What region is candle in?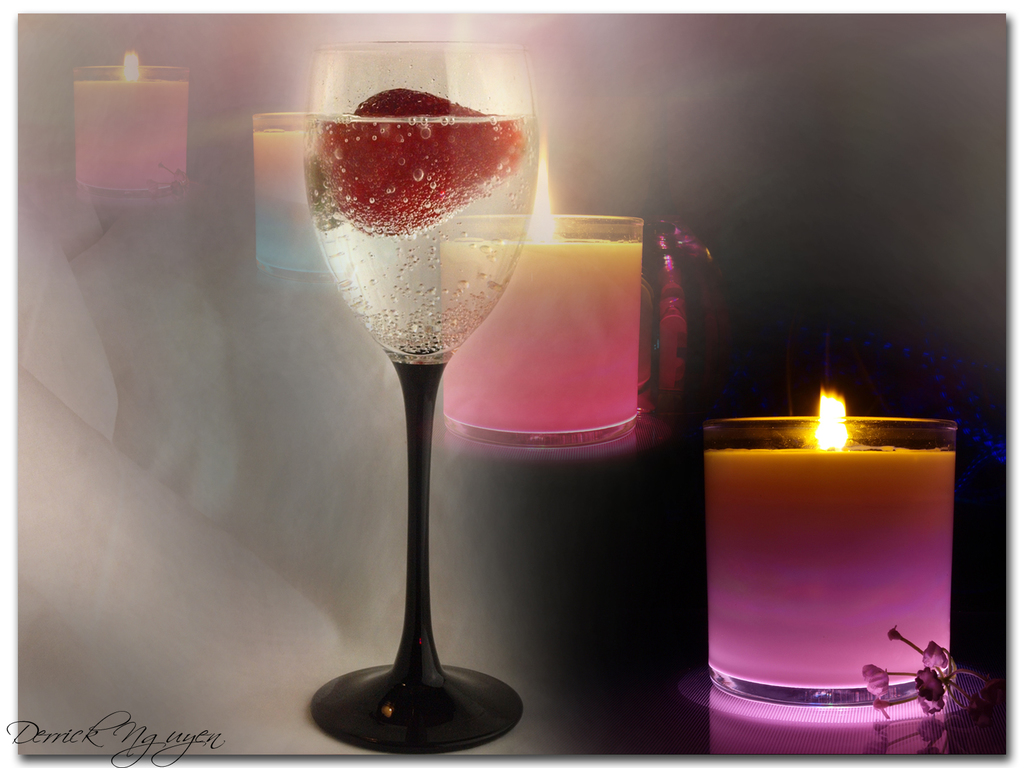
[left=250, top=117, right=340, bottom=286].
